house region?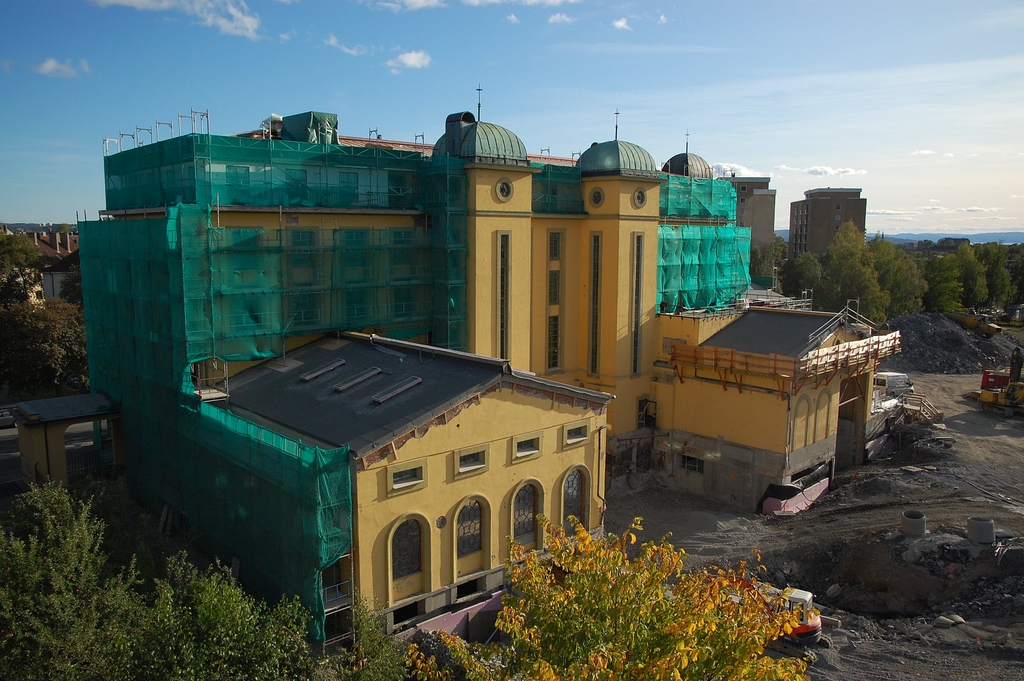
locate(127, 145, 417, 546)
